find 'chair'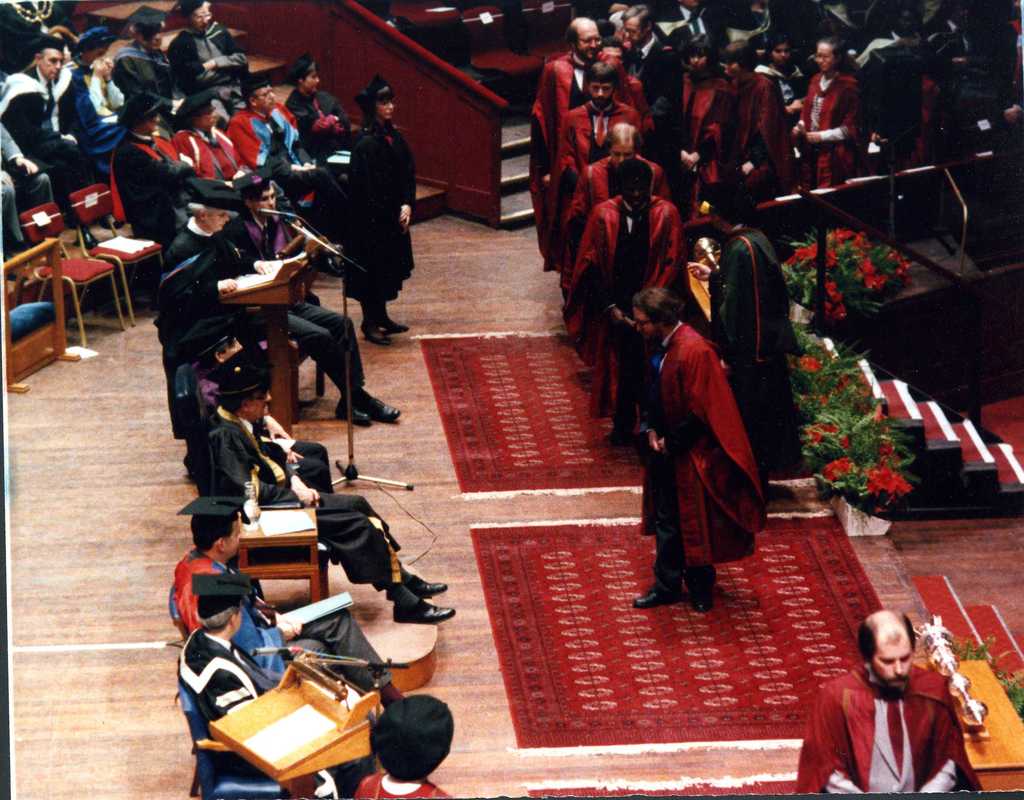
Rect(169, 585, 193, 647)
